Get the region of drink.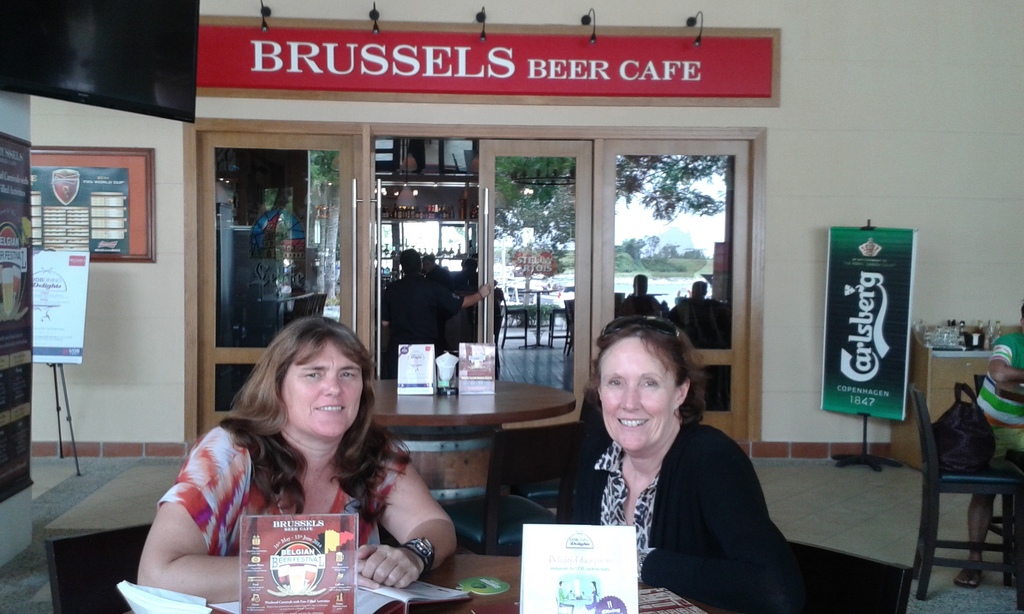
l=13, t=268, r=23, b=310.
